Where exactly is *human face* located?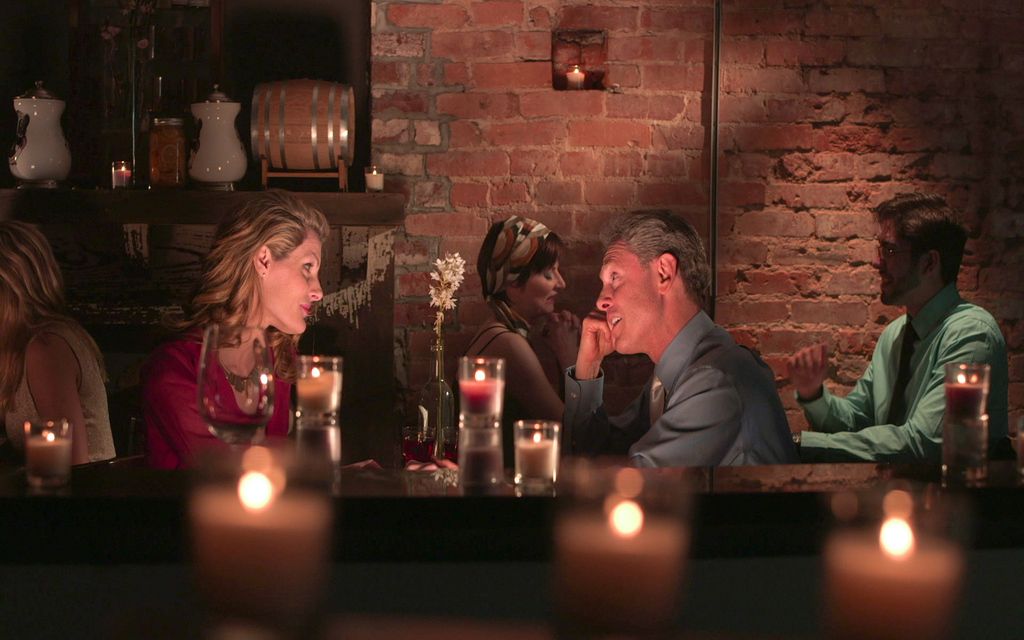
Its bounding box is bbox=(507, 253, 566, 314).
